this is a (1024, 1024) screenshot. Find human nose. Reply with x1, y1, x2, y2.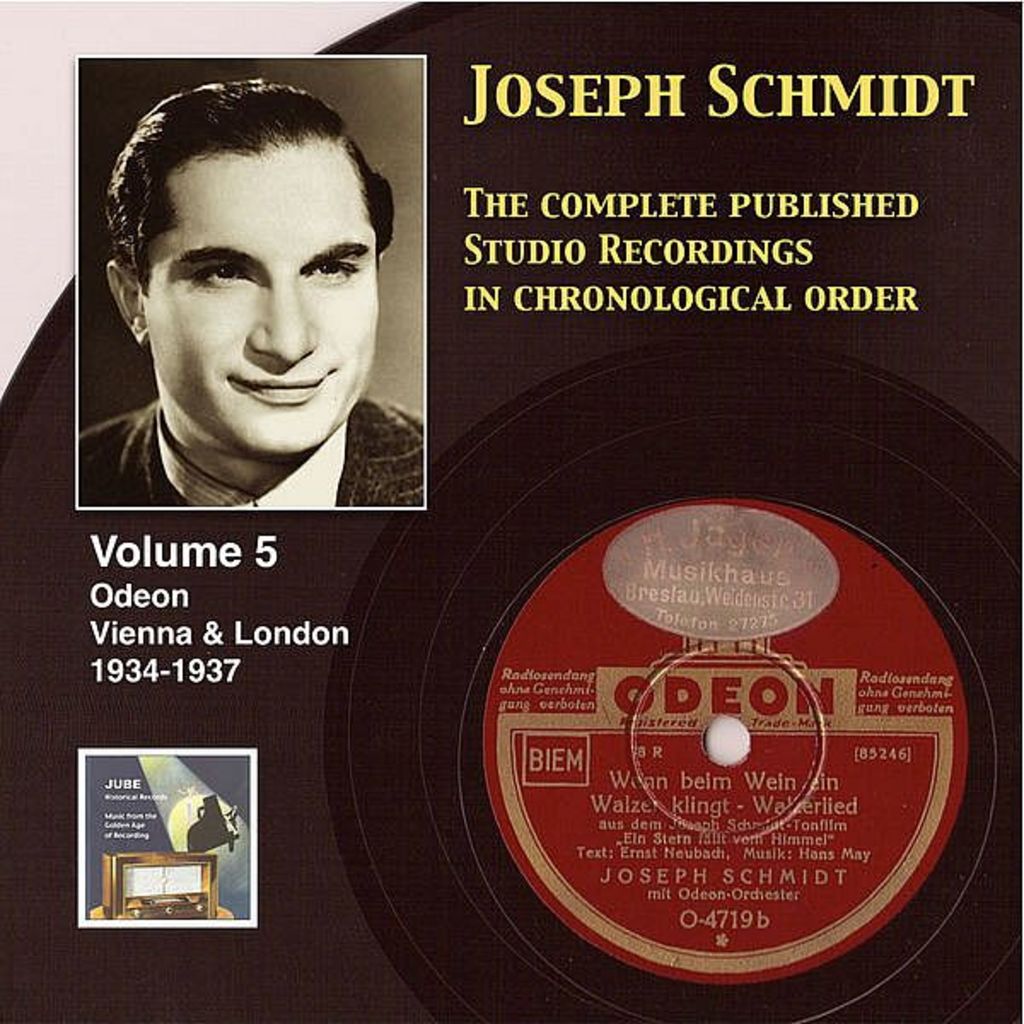
247, 275, 316, 358.
